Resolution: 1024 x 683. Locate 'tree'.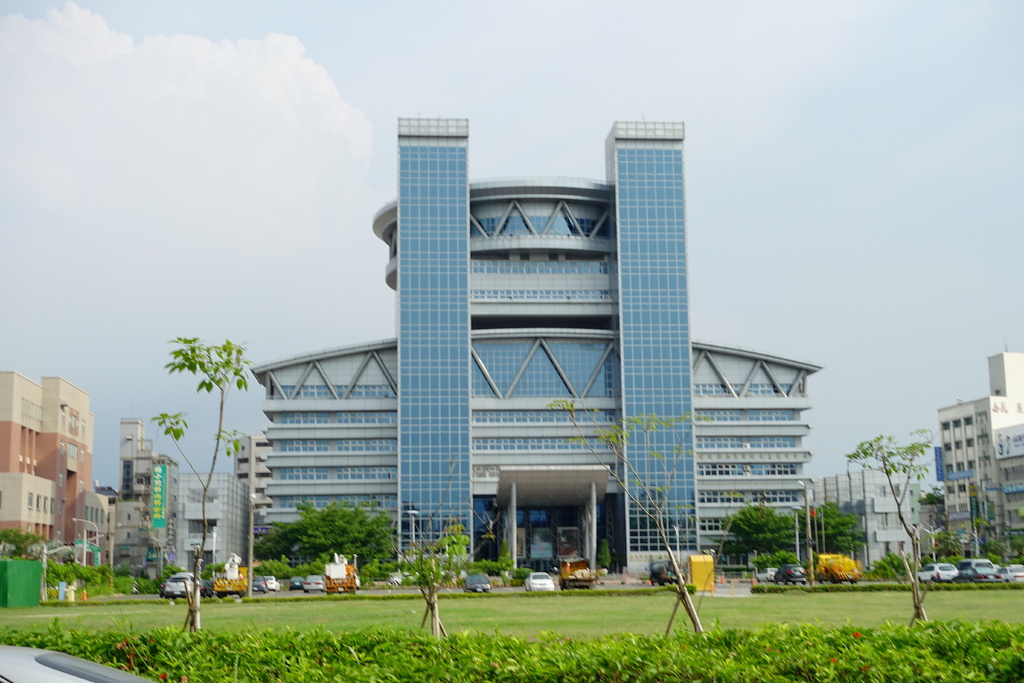
<bbox>414, 522, 477, 644</bbox>.
